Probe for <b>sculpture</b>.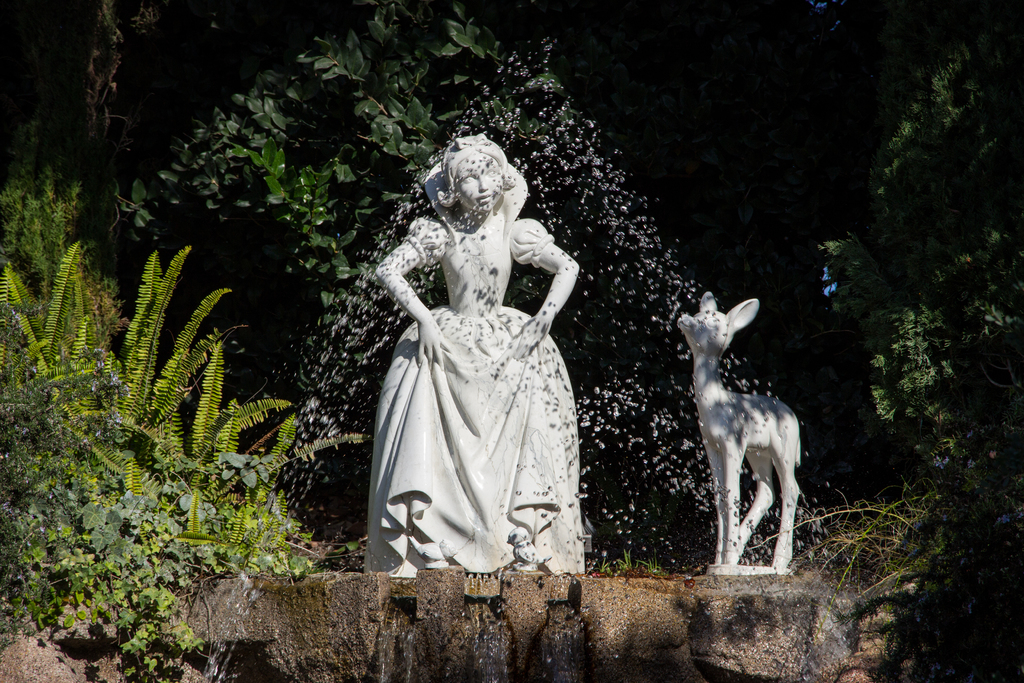
Probe result: bbox=[662, 286, 808, 581].
